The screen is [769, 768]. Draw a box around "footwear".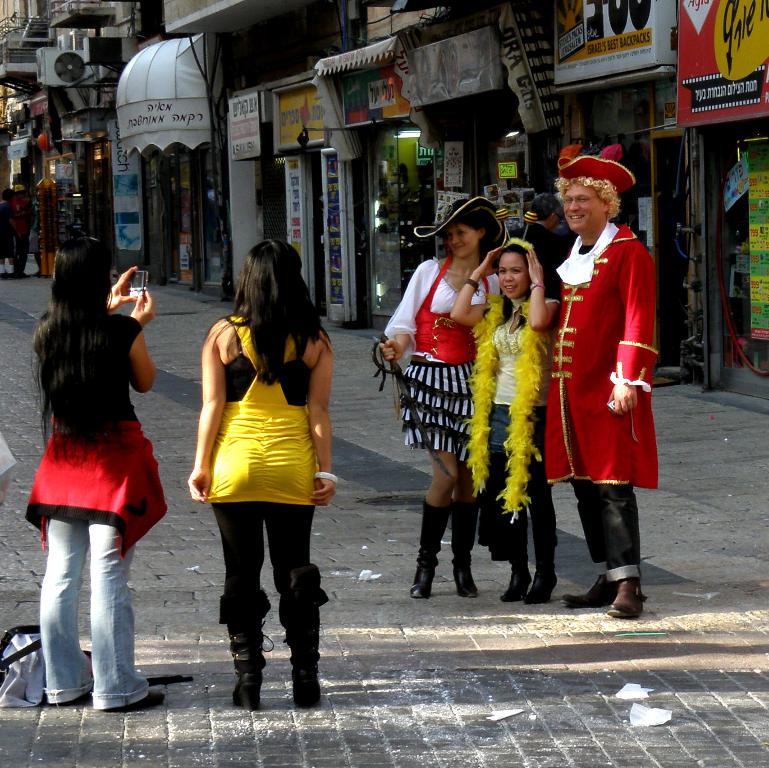
BBox(446, 498, 482, 596).
